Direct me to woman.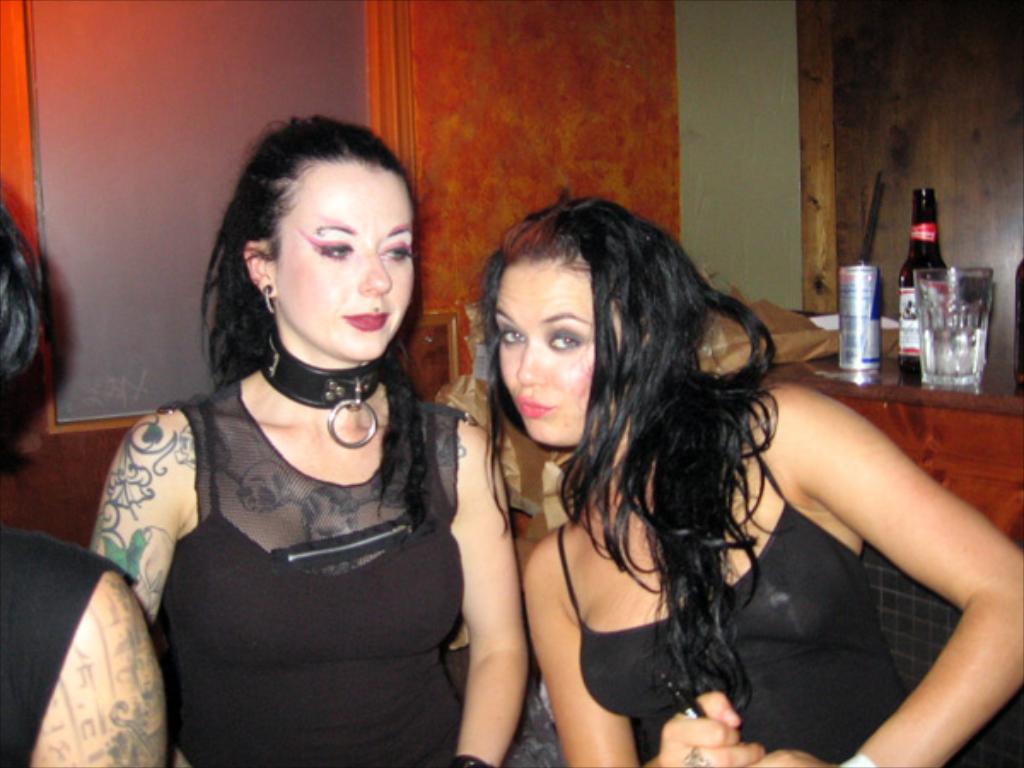
Direction: pyautogui.locateOnScreen(90, 116, 532, 766).
